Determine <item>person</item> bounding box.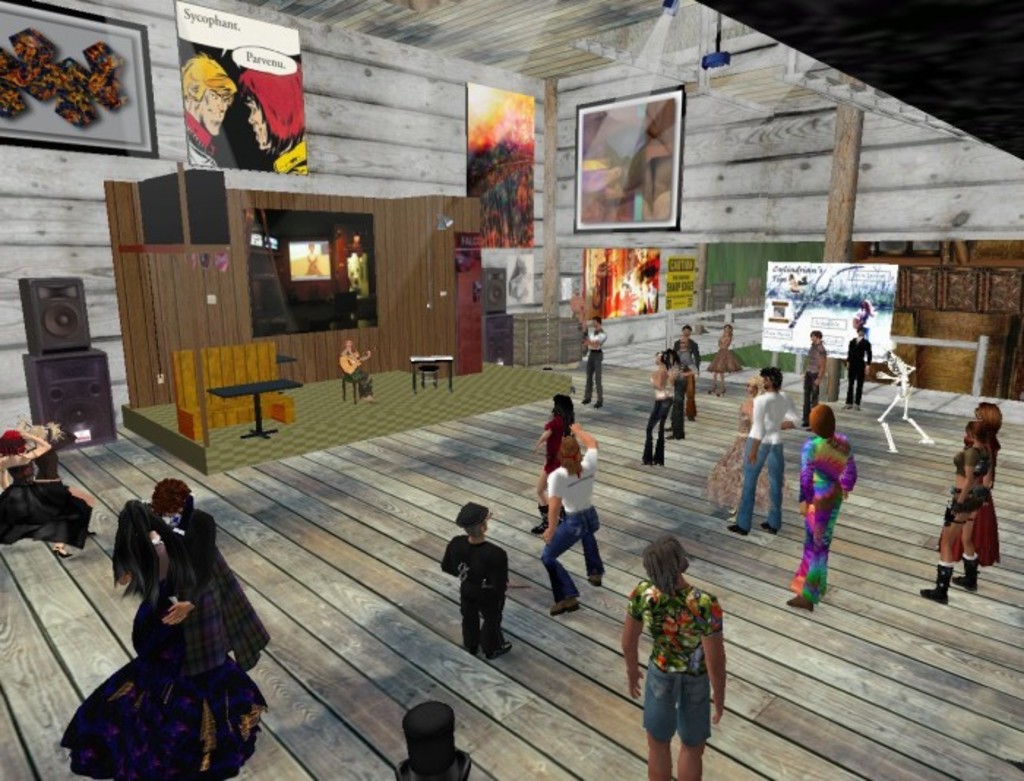
Determined: 238,59,310,174.
